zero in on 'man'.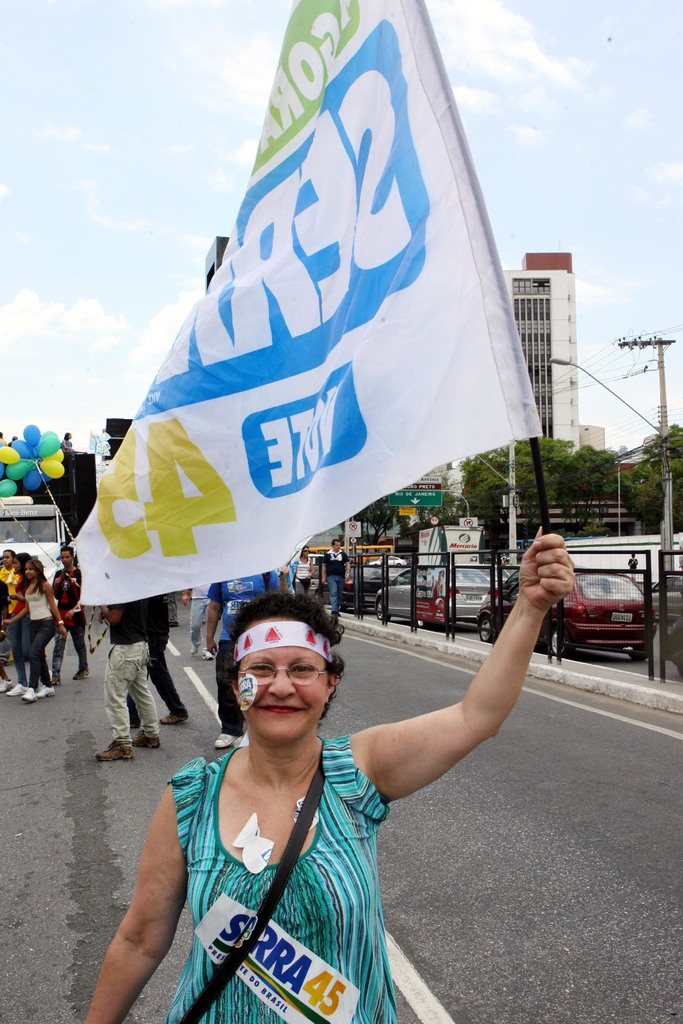
Zeroed in: bbox(47, 543, 93, 684).
